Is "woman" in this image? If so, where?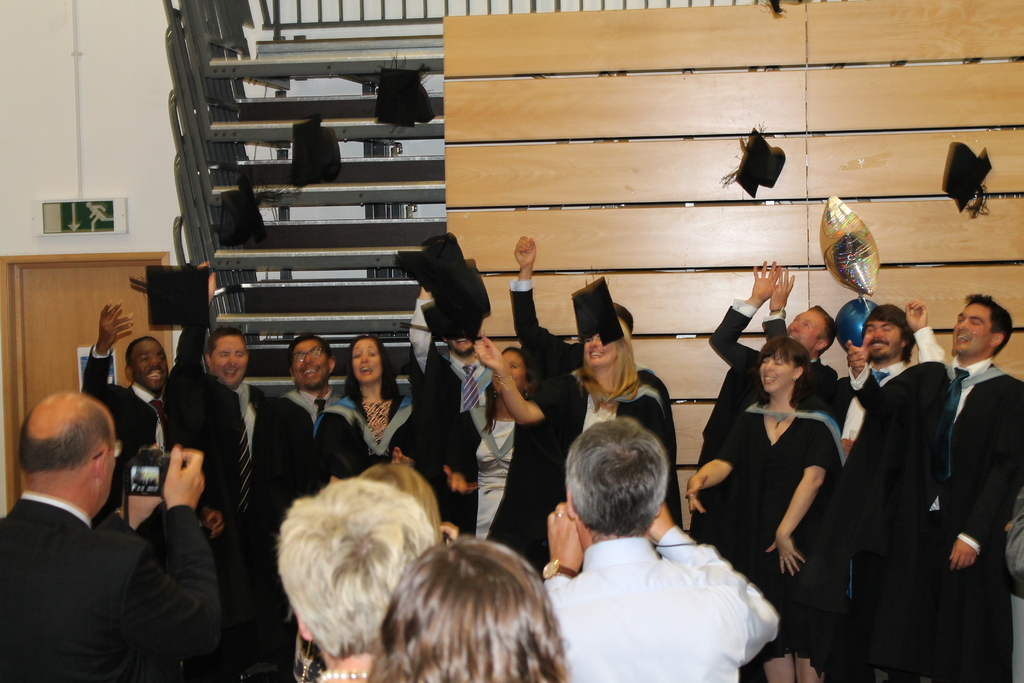
Yes, at region(474, 315, 669, 508).
